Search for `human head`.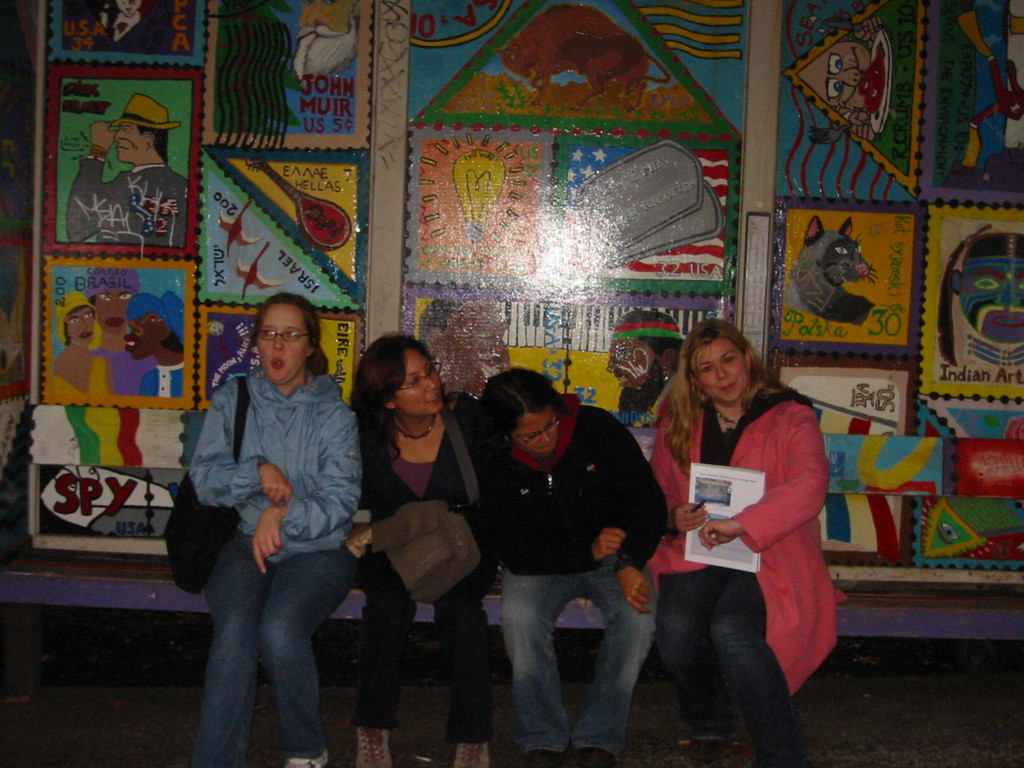
Found at [122,289,184,365].
